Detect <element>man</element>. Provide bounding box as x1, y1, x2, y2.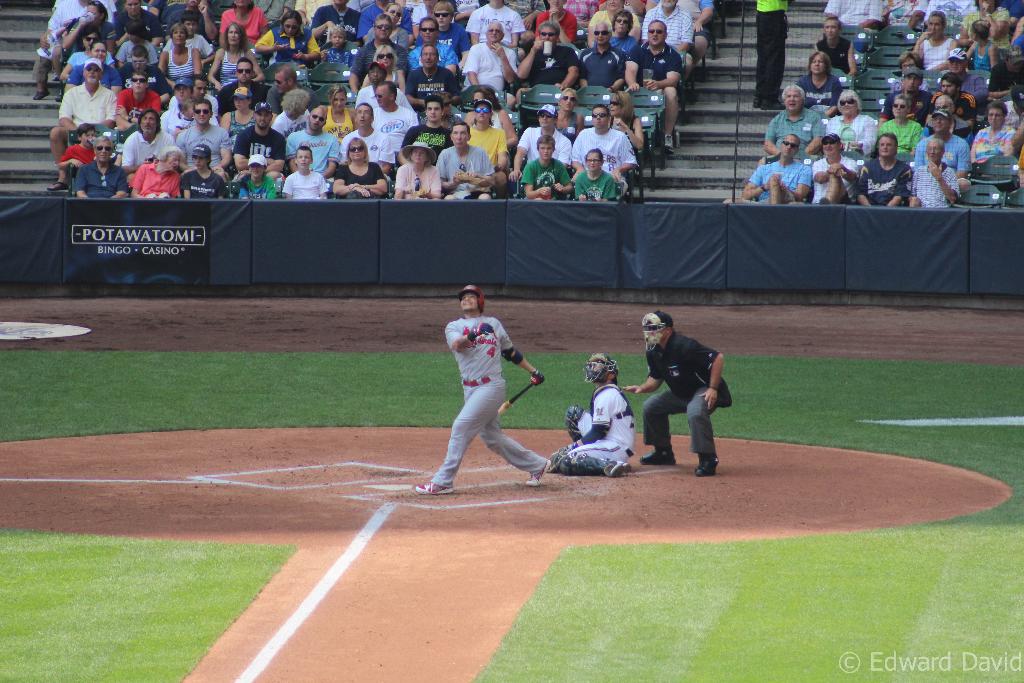
217, 60, 271, 128.
